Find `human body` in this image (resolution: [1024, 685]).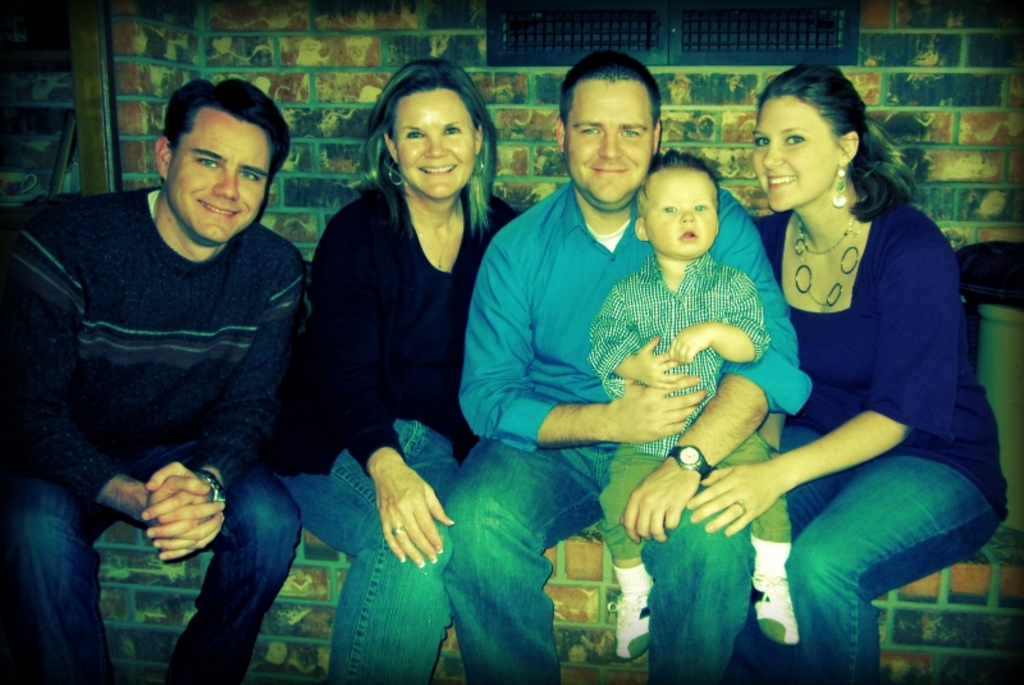
bbox=[0, 184, 310, 684].
